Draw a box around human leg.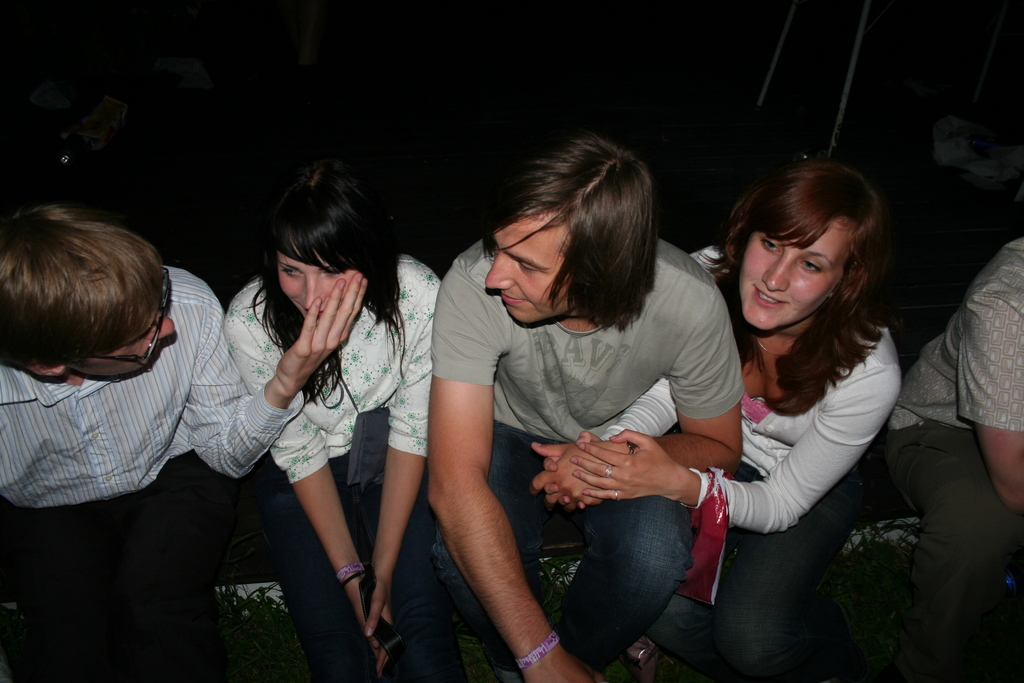
258:462:363:682.
